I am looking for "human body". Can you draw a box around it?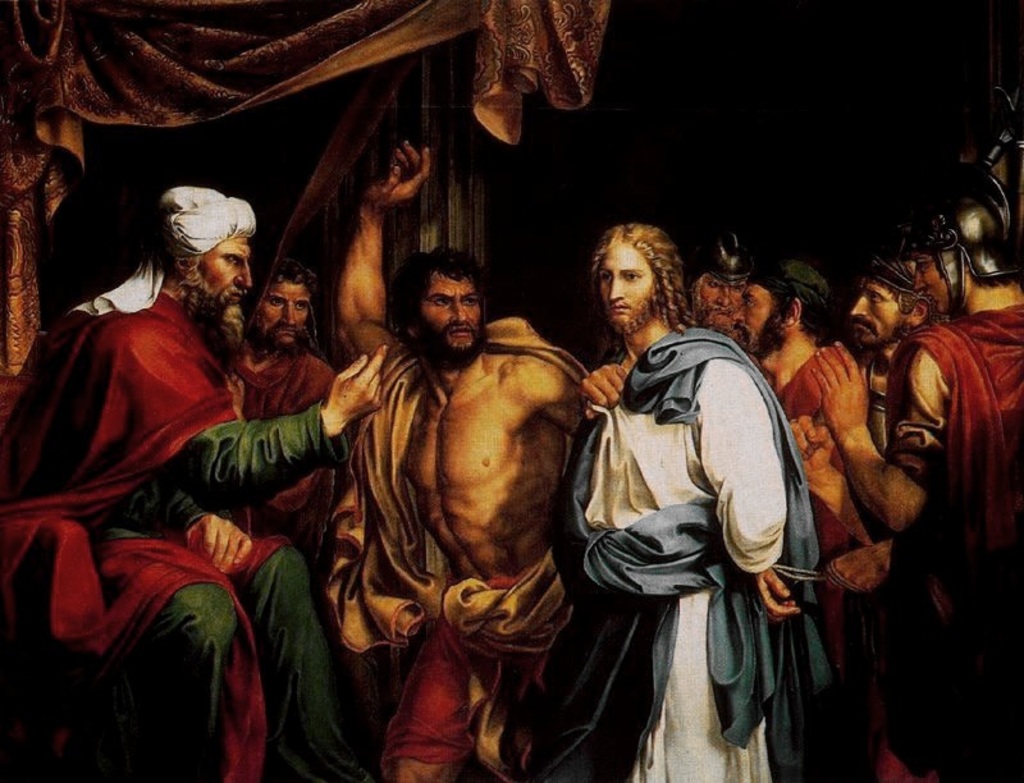
Sure, the bounding box is [x1=814, y1=298, x2=1023, y2=782].
